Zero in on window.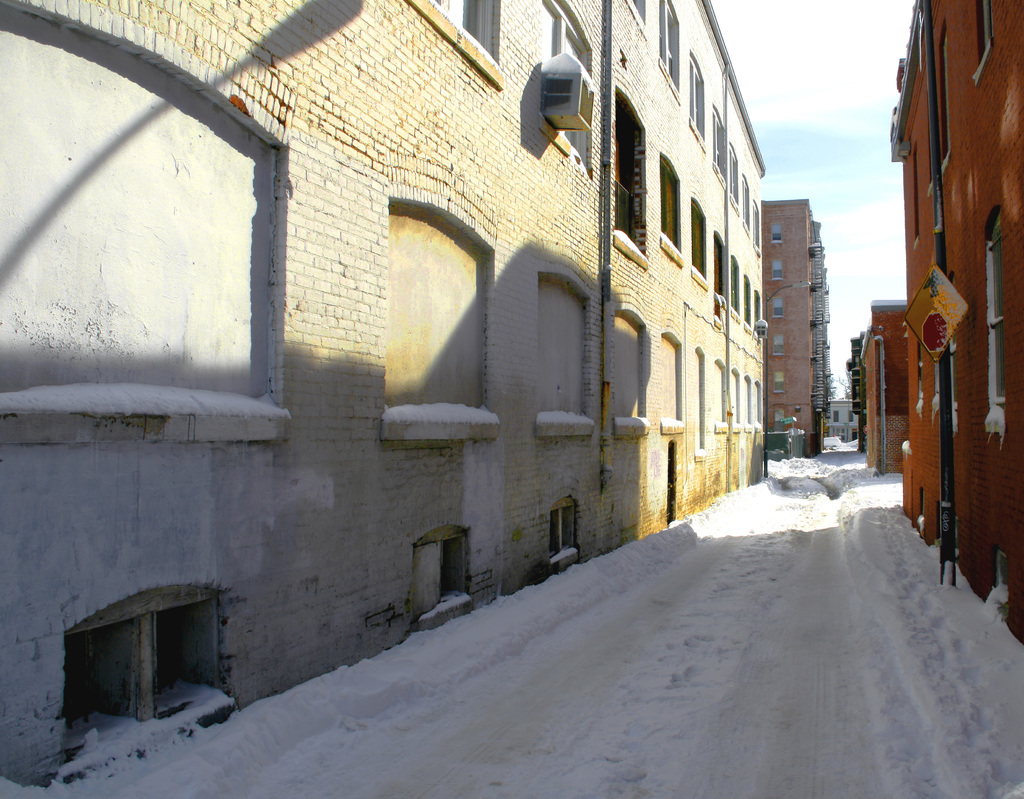
Zeroed in: bbox(712, 232, 725, 306).
